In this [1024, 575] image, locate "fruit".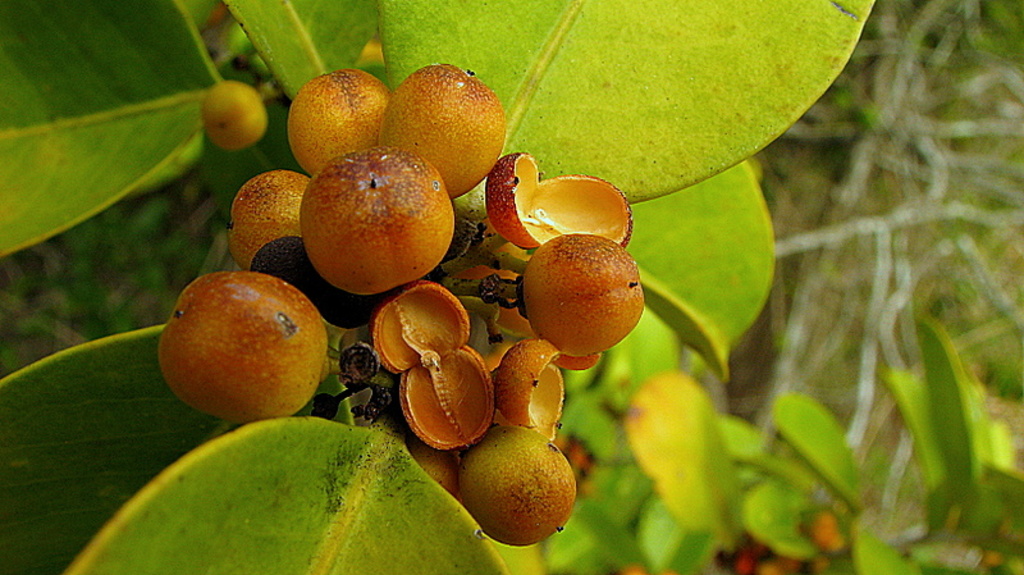
Bounding box: bbox=[285, 73, 393, 184].
